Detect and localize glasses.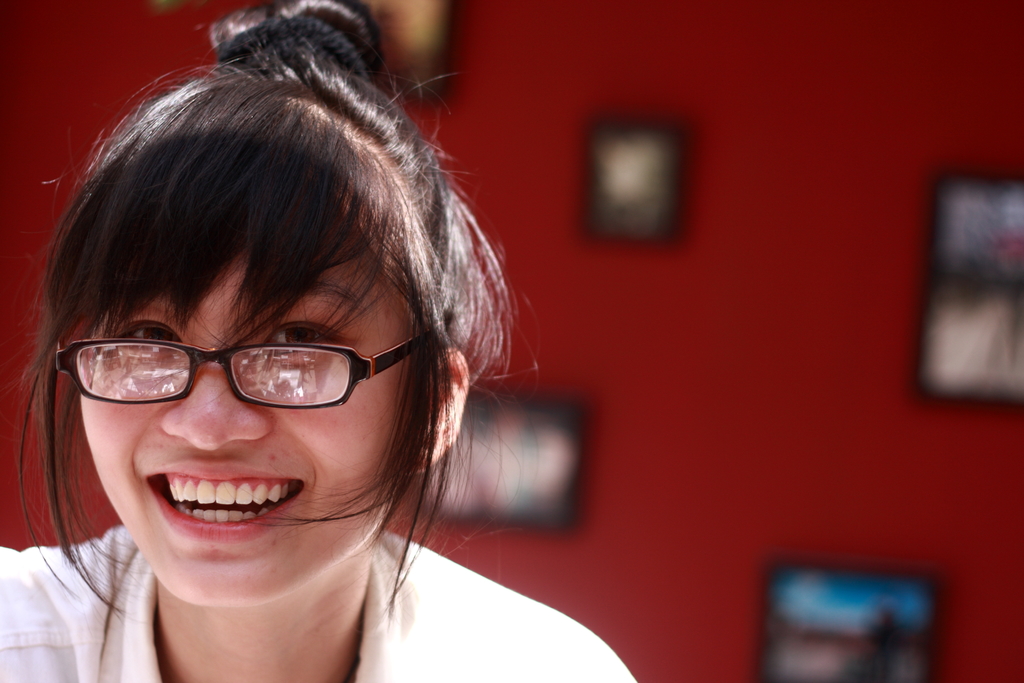
Localized at left=74, top=320, right=419, bottom=423.
